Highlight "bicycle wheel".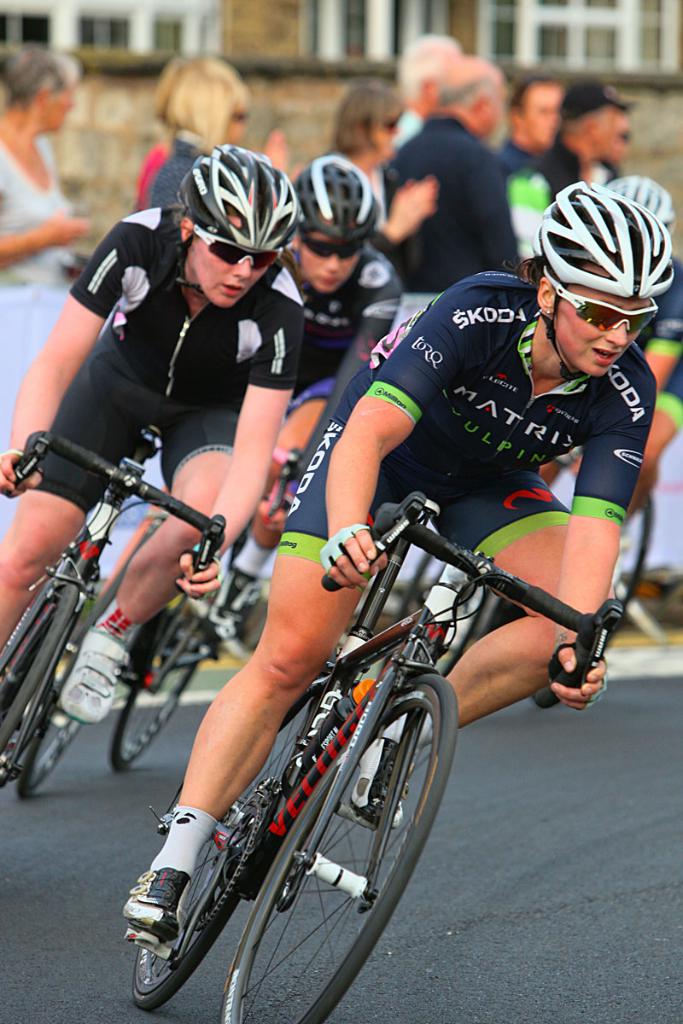
Highlighted region: box(20, 524, 159, 796).
